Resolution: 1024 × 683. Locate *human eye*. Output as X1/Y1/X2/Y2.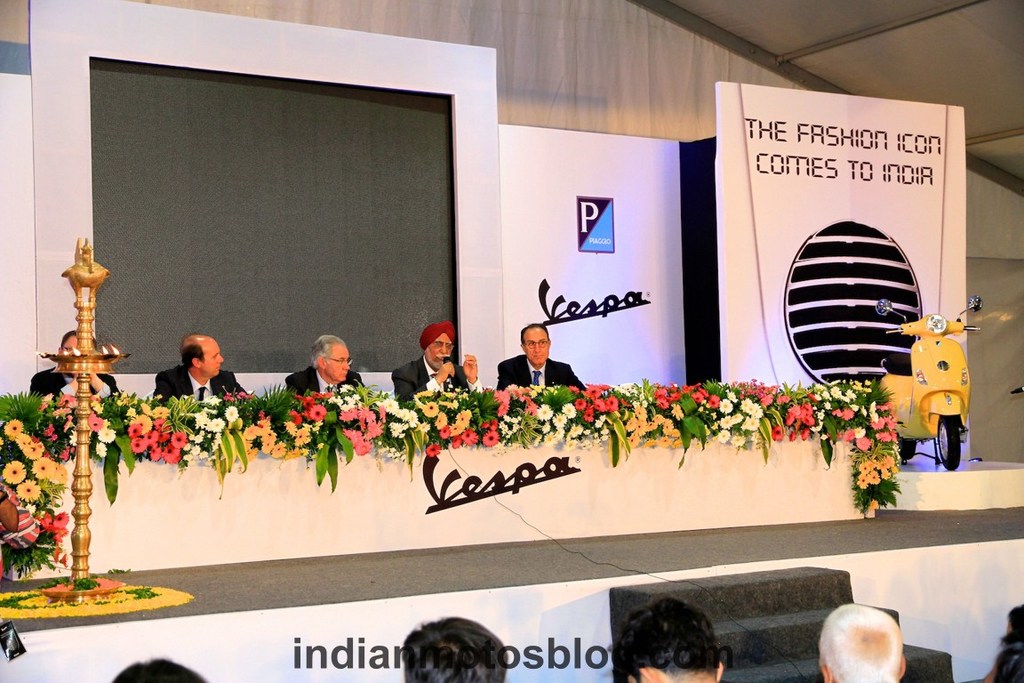
540/340/548/349.
